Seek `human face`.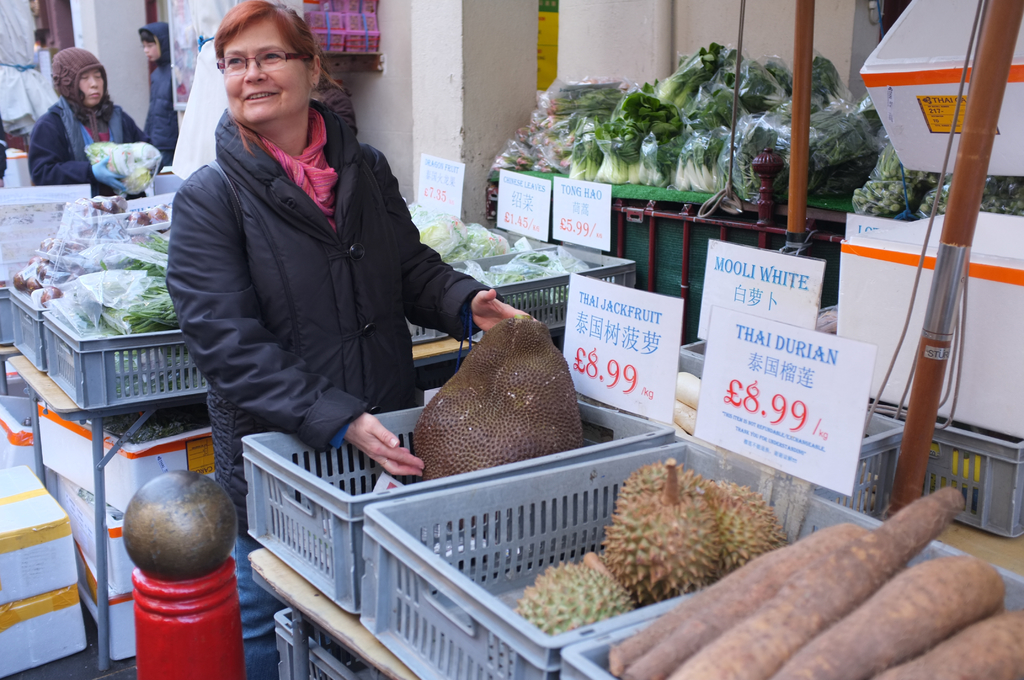
77 68 105 106.
